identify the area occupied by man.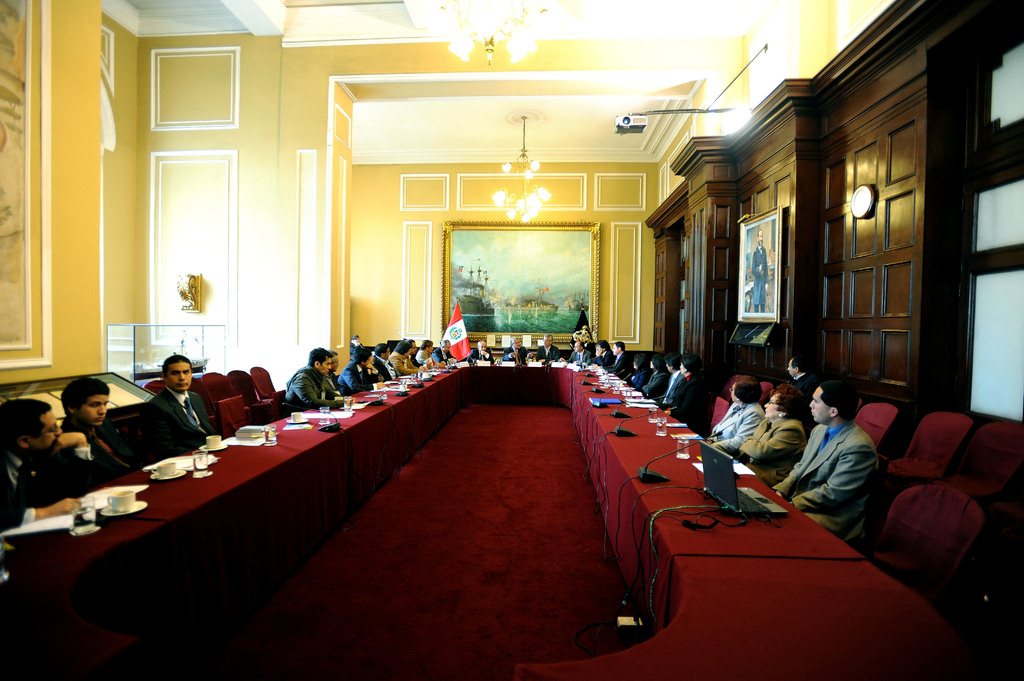
Area: {"left": 431, "top": 331, "right": 458, "bottom": 366}.
